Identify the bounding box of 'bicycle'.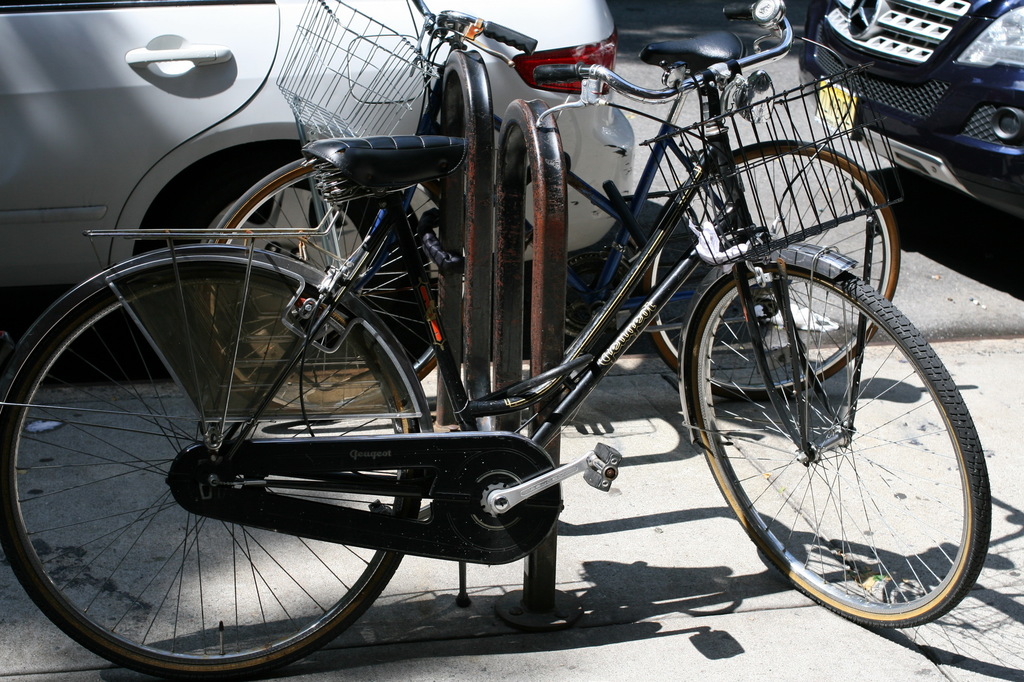
[189, 4, 911, 418].
